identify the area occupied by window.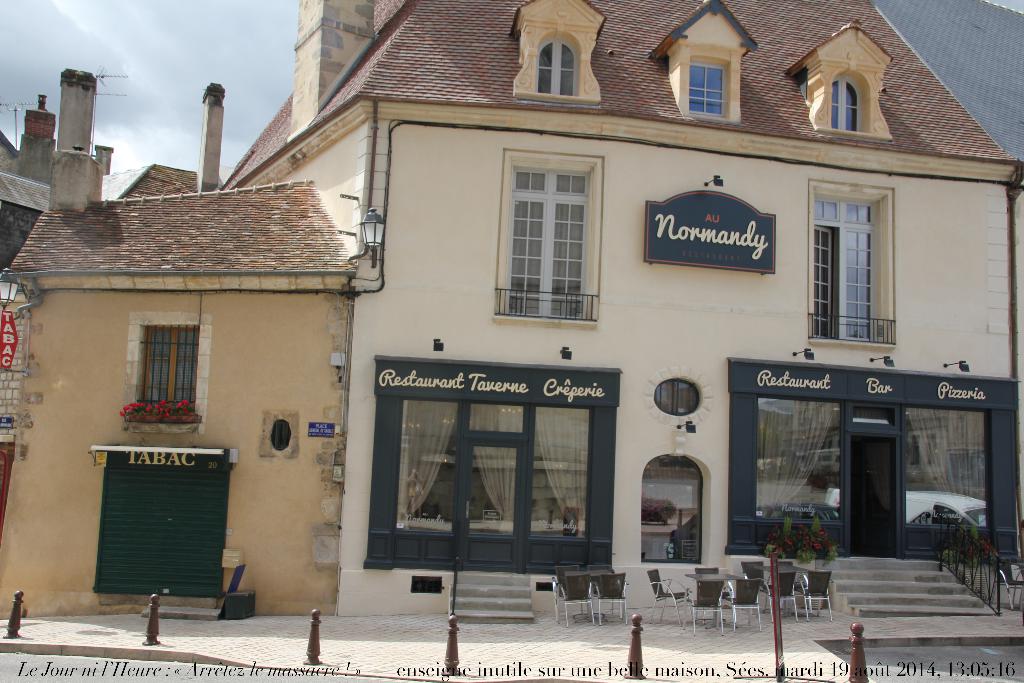
Area: 531 35 575 95.
